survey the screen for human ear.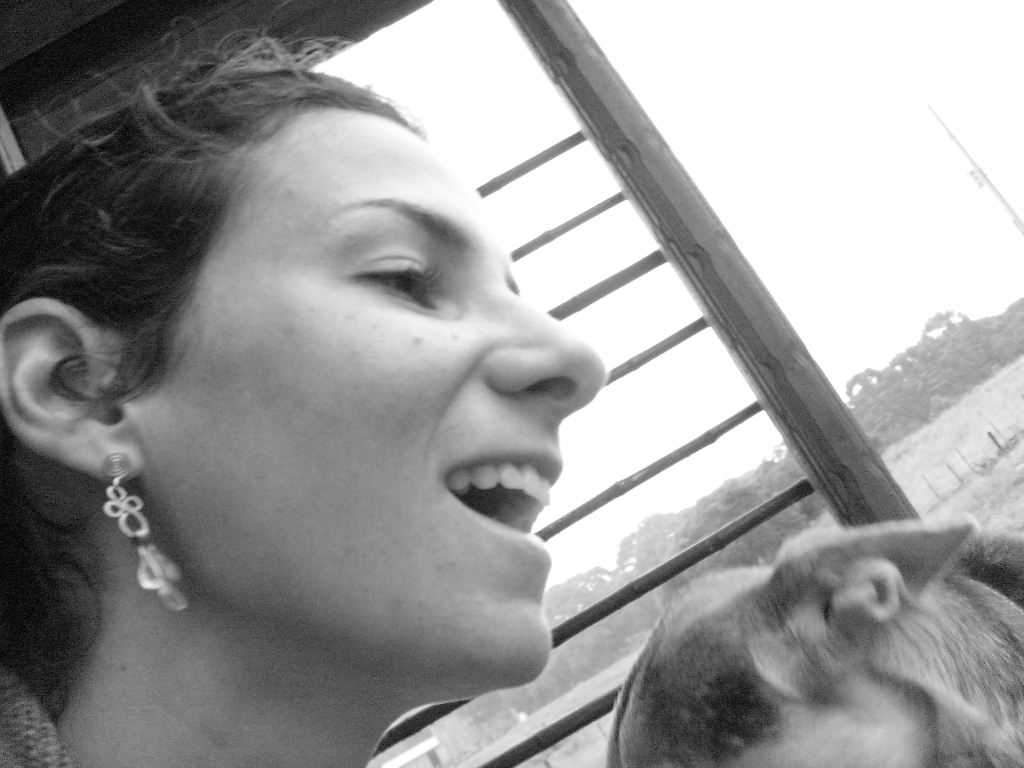
Survey found: detection(0, 297, 134, 479).
